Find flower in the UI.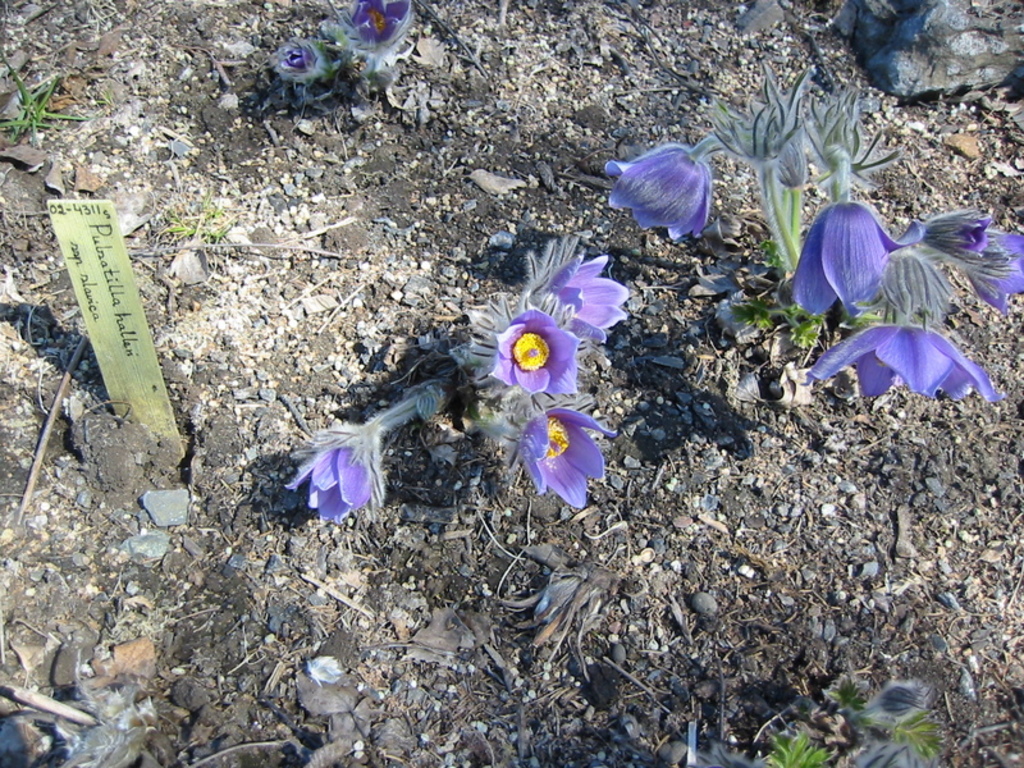
UI element at bbox(330, 0, 412, 49).
